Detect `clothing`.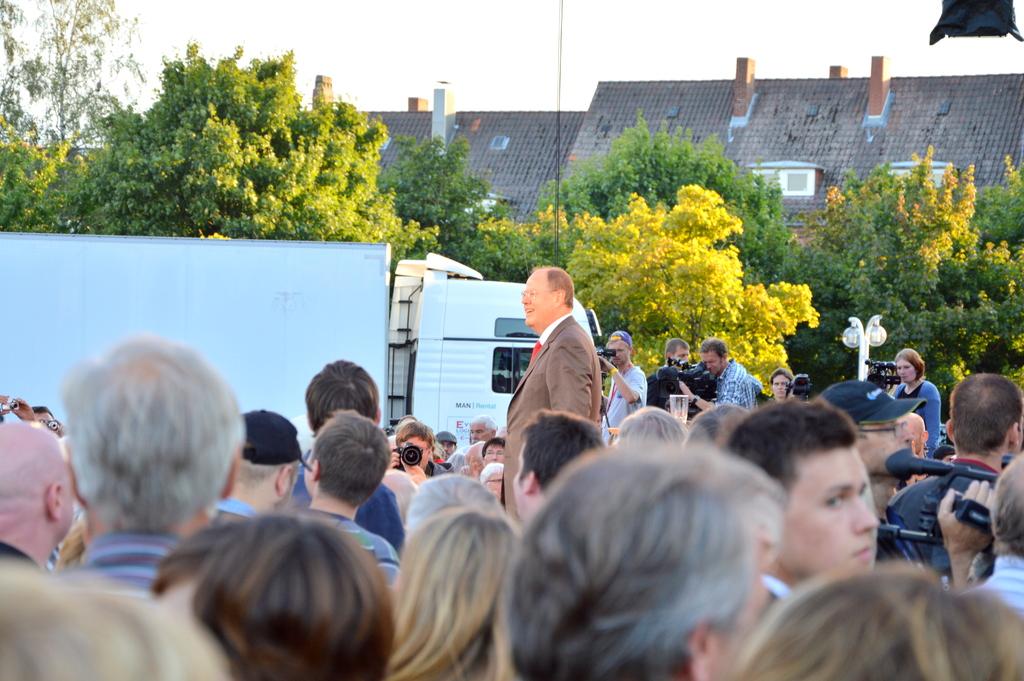
Detected at box=[498, 312, 604, 521].
